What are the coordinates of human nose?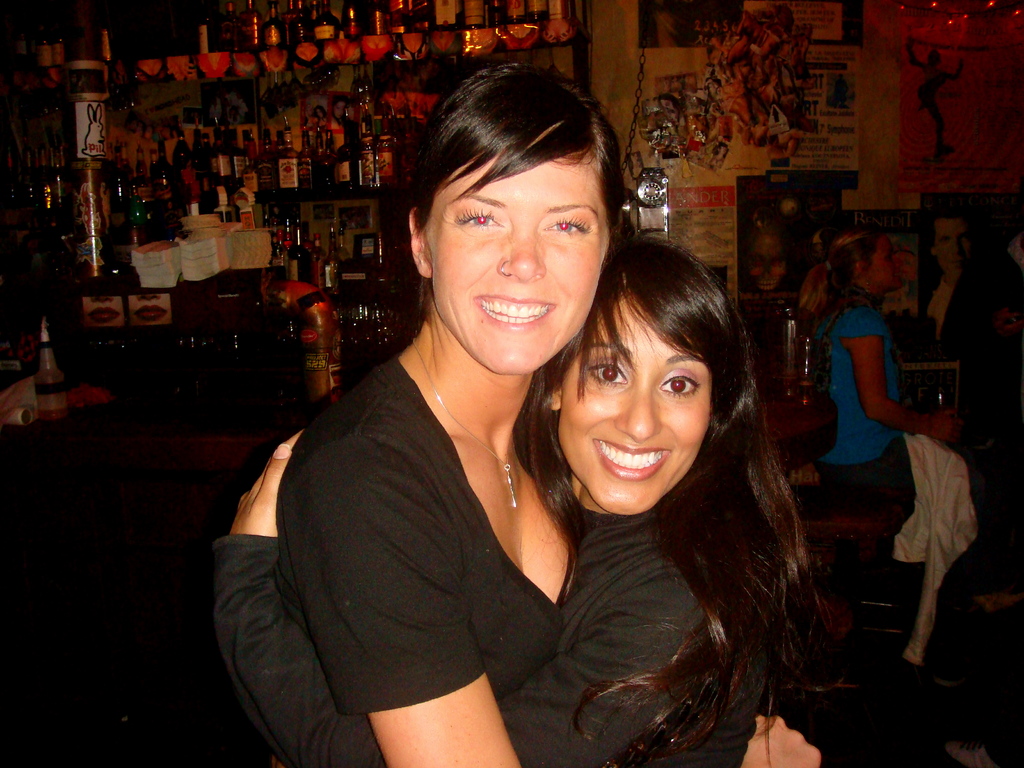
x1=812 y1=229 x2=824 y2=246.
